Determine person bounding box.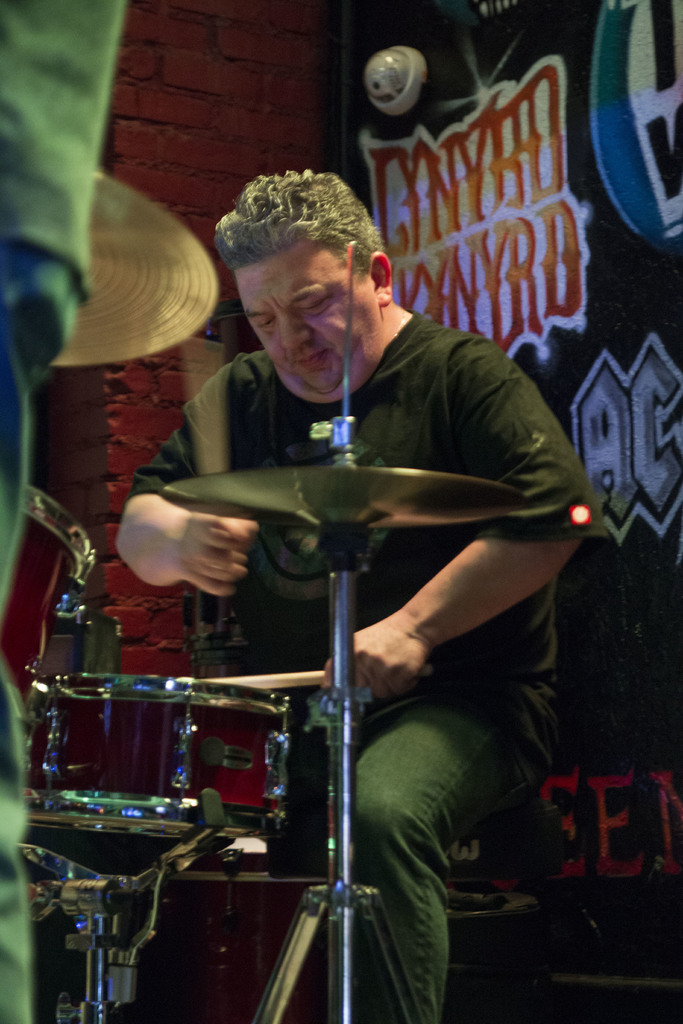
Determined: left=105, top=111, right=545, bottom=961.
